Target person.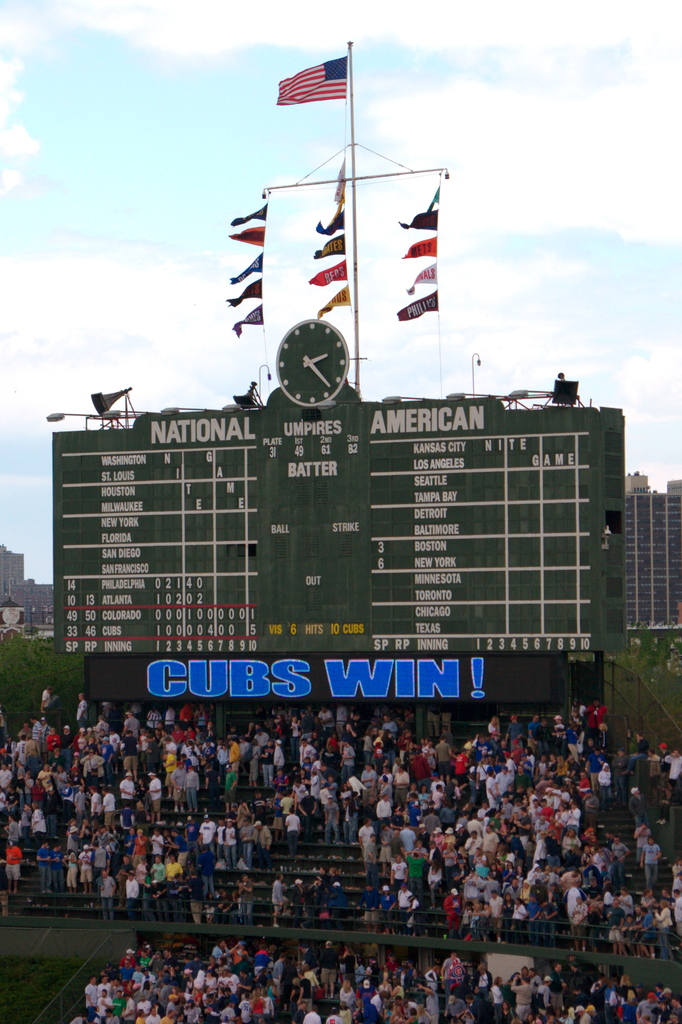
Target region: bbox(328, 867, 356, 908).
